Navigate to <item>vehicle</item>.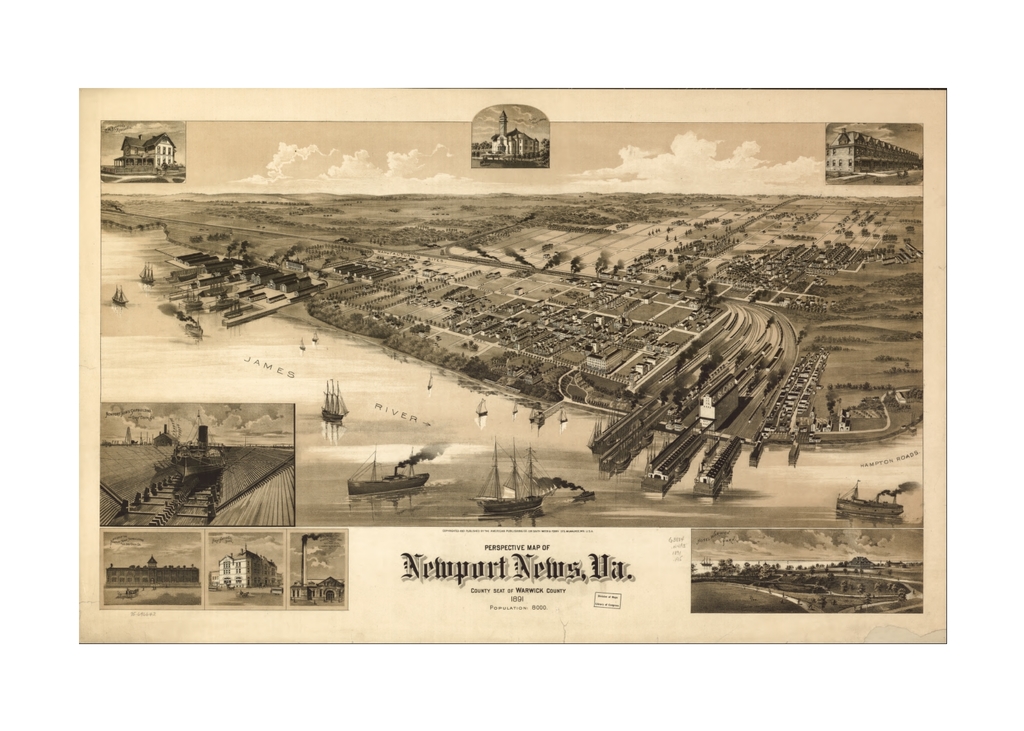
Navigation target: bbox=[835, 476, 919, 517].
